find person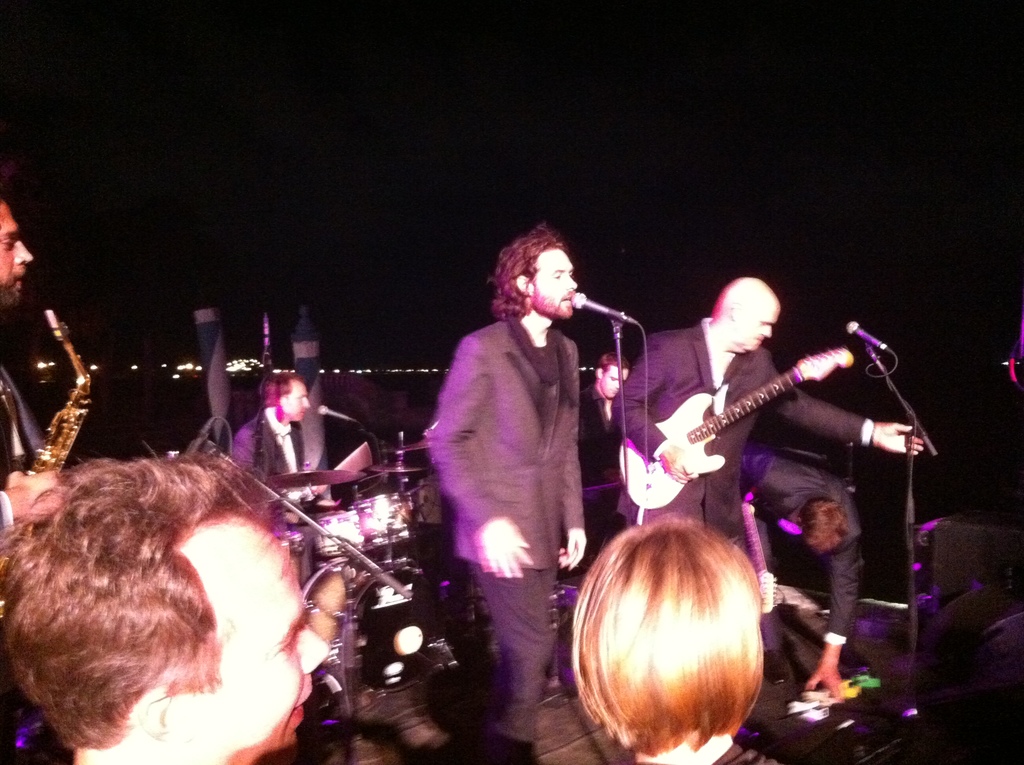
detection(736, 437, 859, 707)
